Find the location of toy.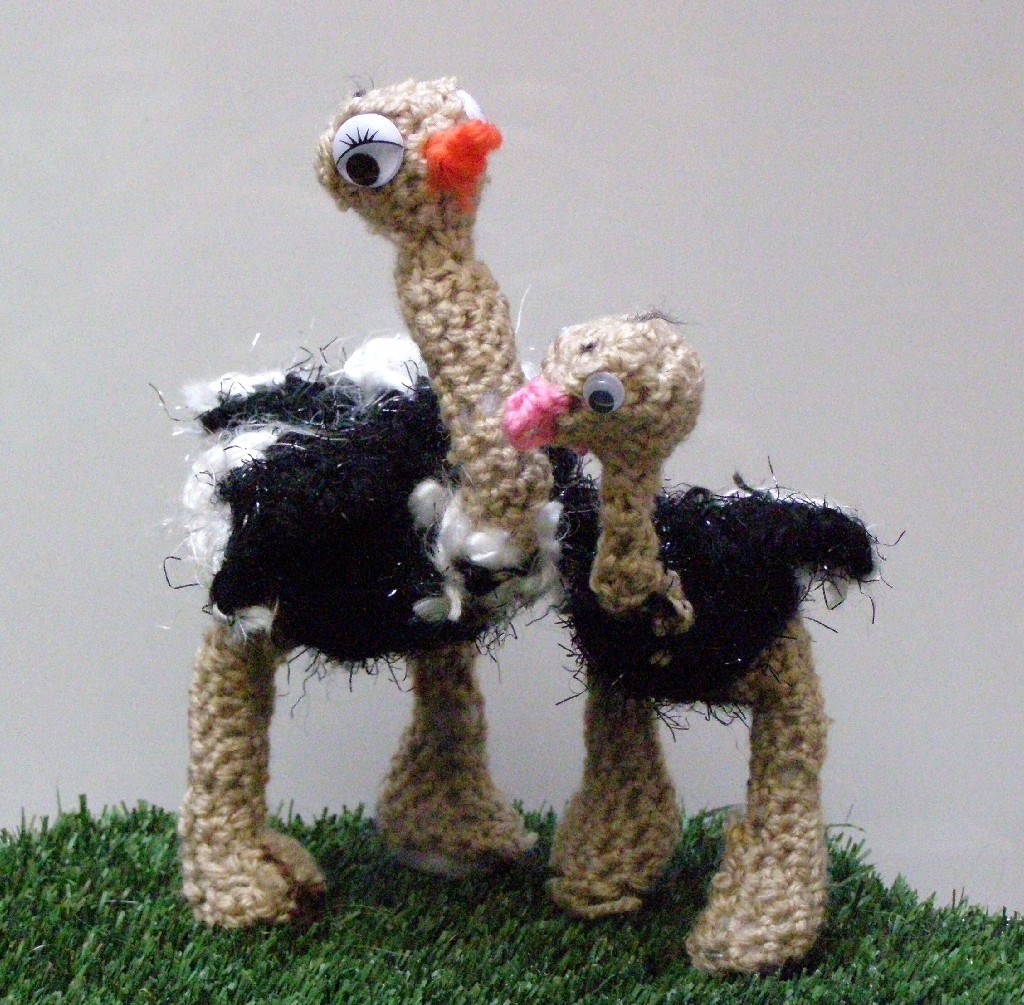
Location: x1=145, y1=74, x2=577, y2=926.
